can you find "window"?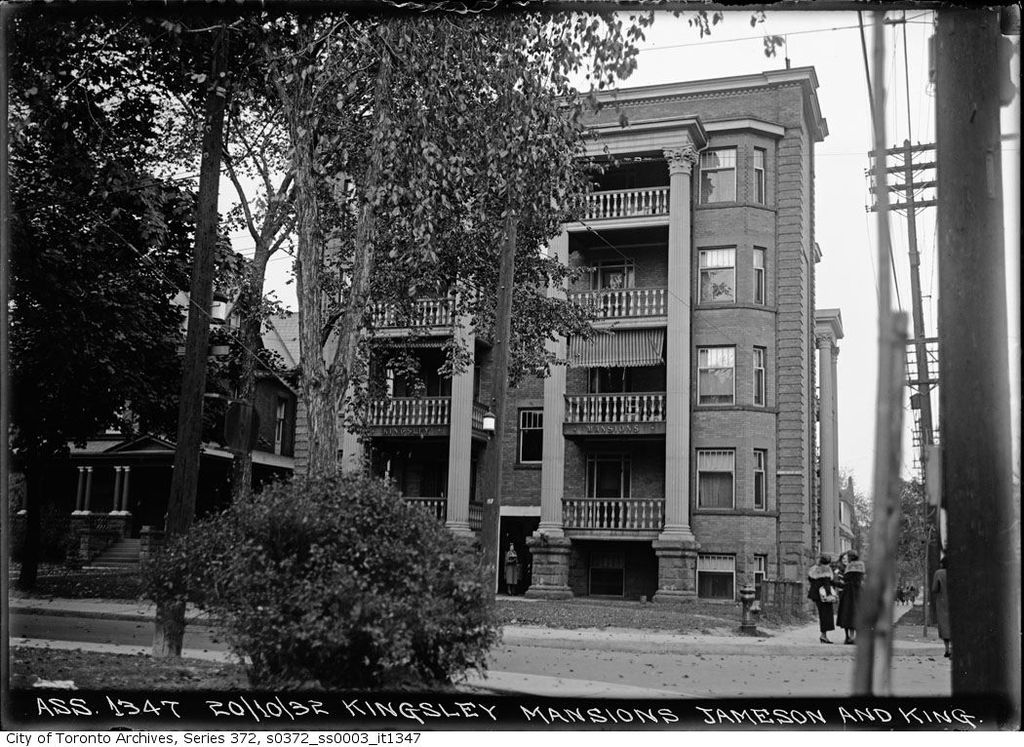
Yes, bounding box: 748:349:763:408.
